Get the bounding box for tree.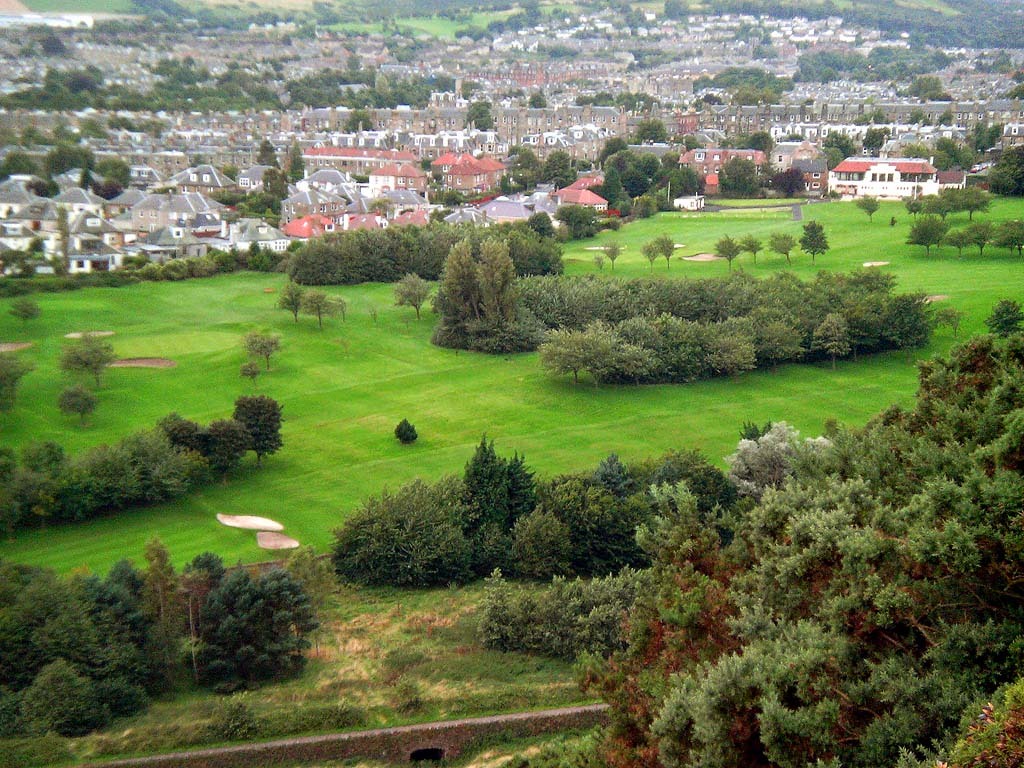
l=853, t=194, r=878, b=220.
